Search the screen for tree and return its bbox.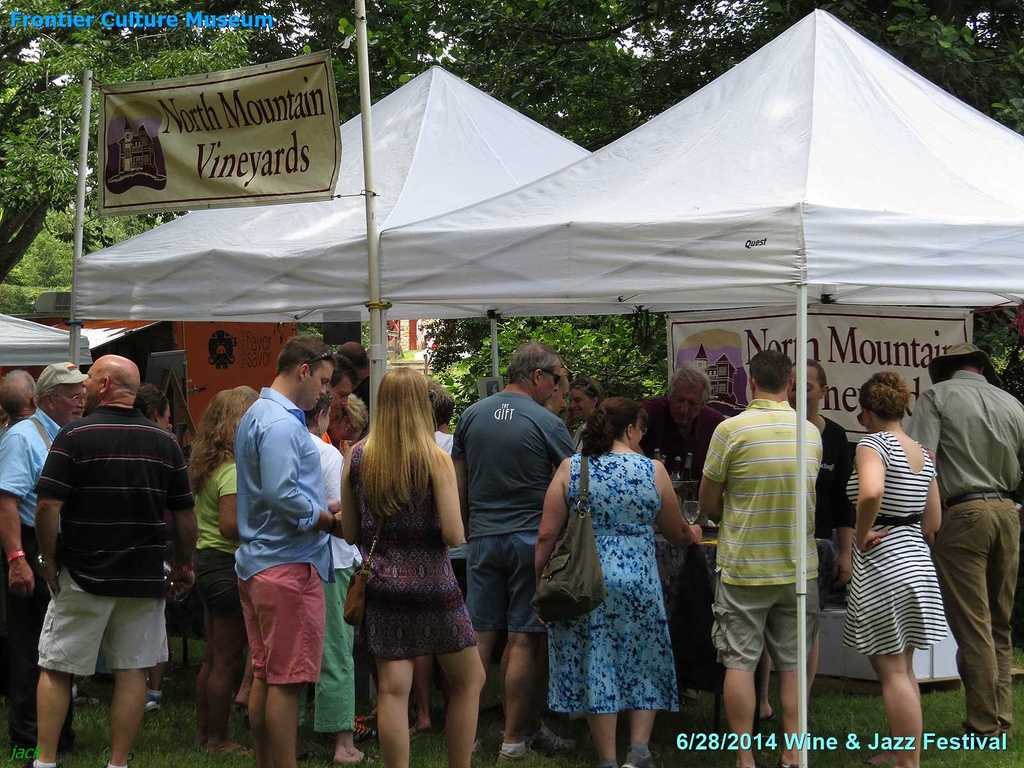
Found: 0/0/1023/431.
